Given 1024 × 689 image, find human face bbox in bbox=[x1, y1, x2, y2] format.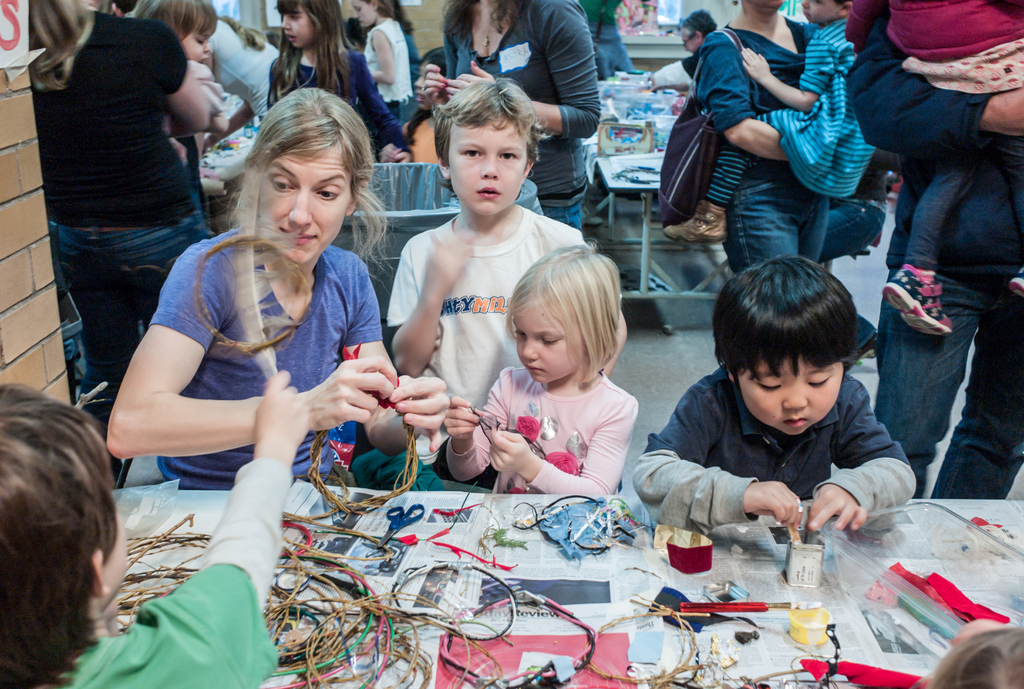
bbox=[350, 0, 378, 29].
